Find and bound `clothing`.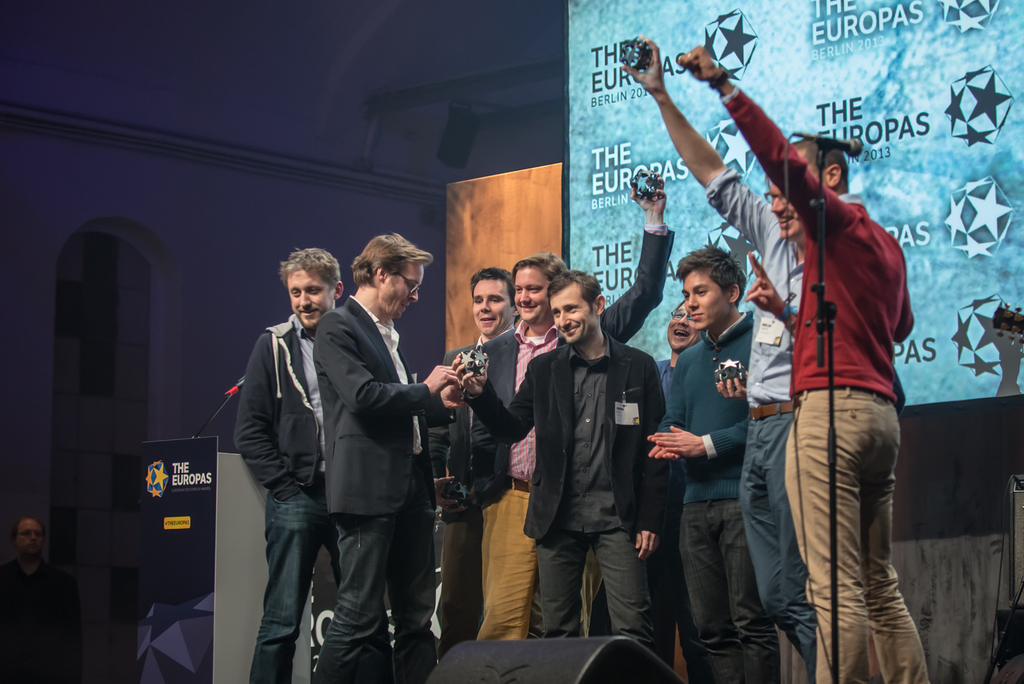
Bound: (666,309,776,683).
